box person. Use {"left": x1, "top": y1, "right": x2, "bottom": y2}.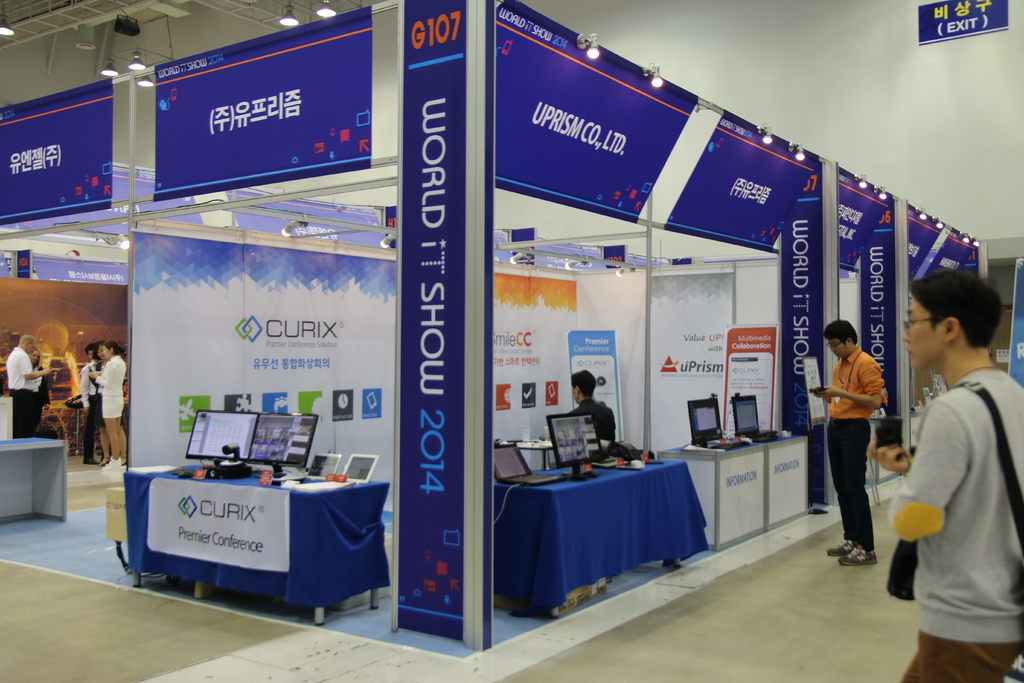
{"left": 568, "top": 369, "right": 616, "bottom": 447}.
